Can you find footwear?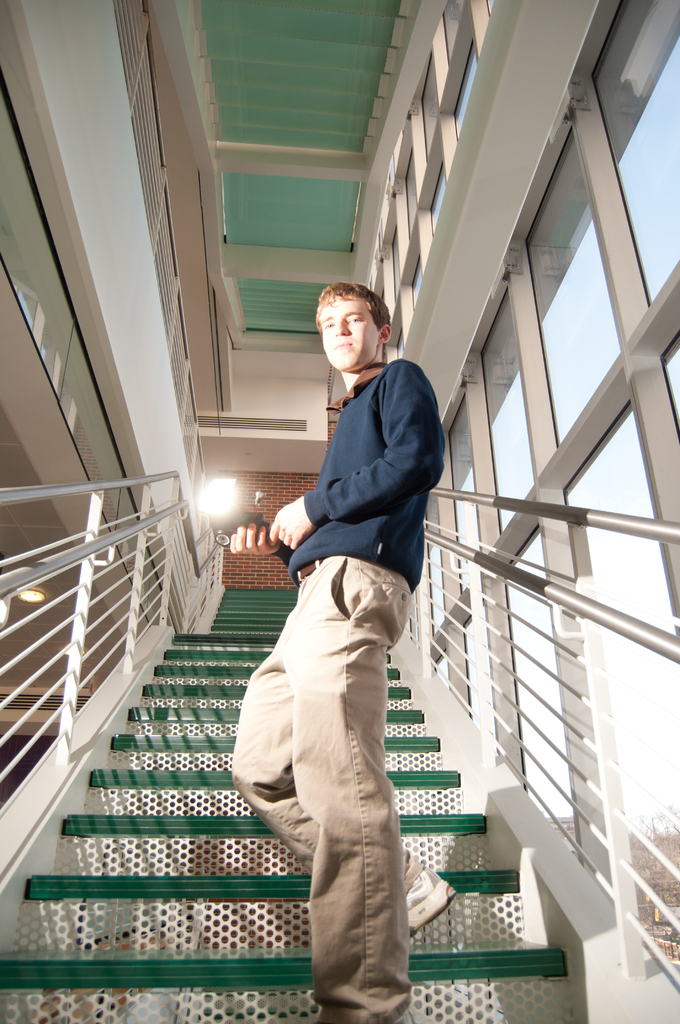
Yes, bounding box: detection(408, 863, 455, 938).
